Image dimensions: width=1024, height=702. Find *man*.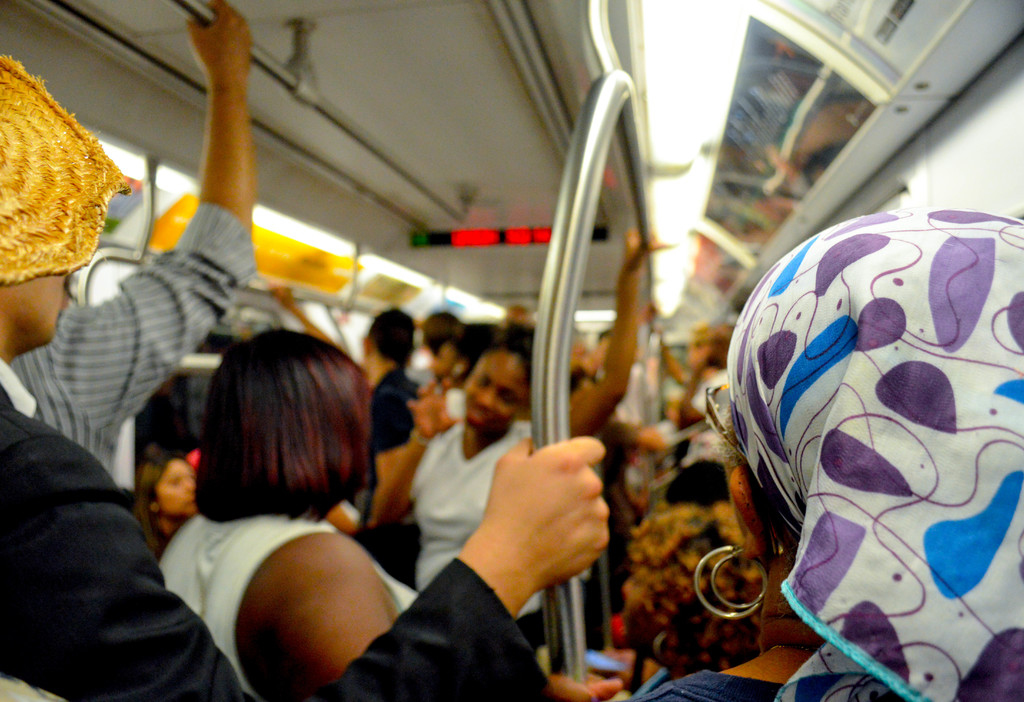
x1=0 y1=52 x2=610 y2=701.
